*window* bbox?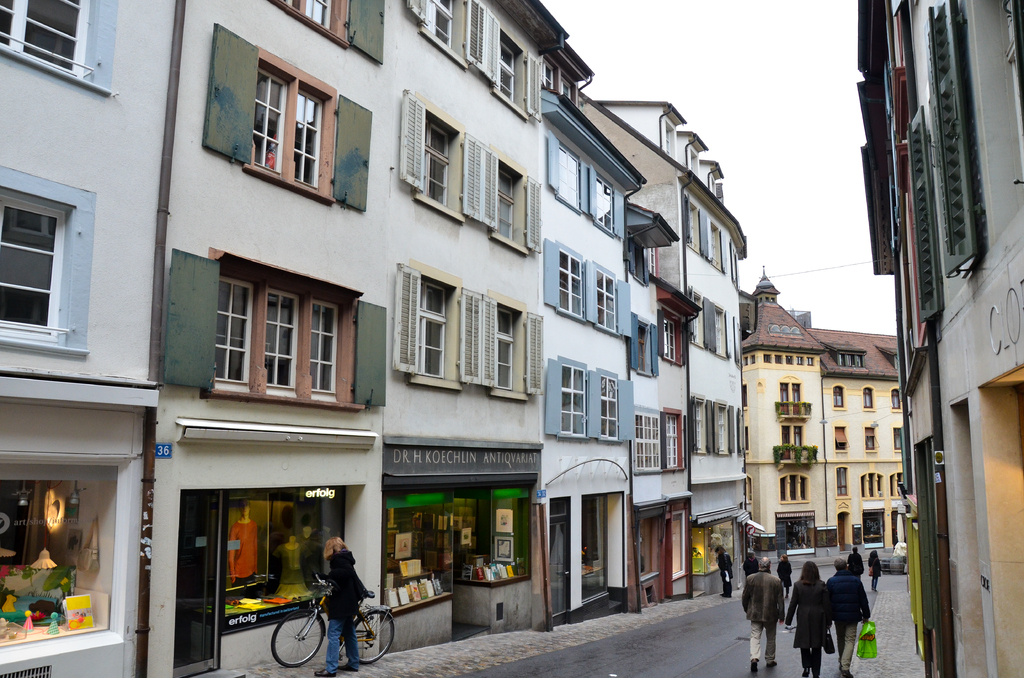
{"x1": 661, "y1": 408, "x2": 681, "y2": 472}
